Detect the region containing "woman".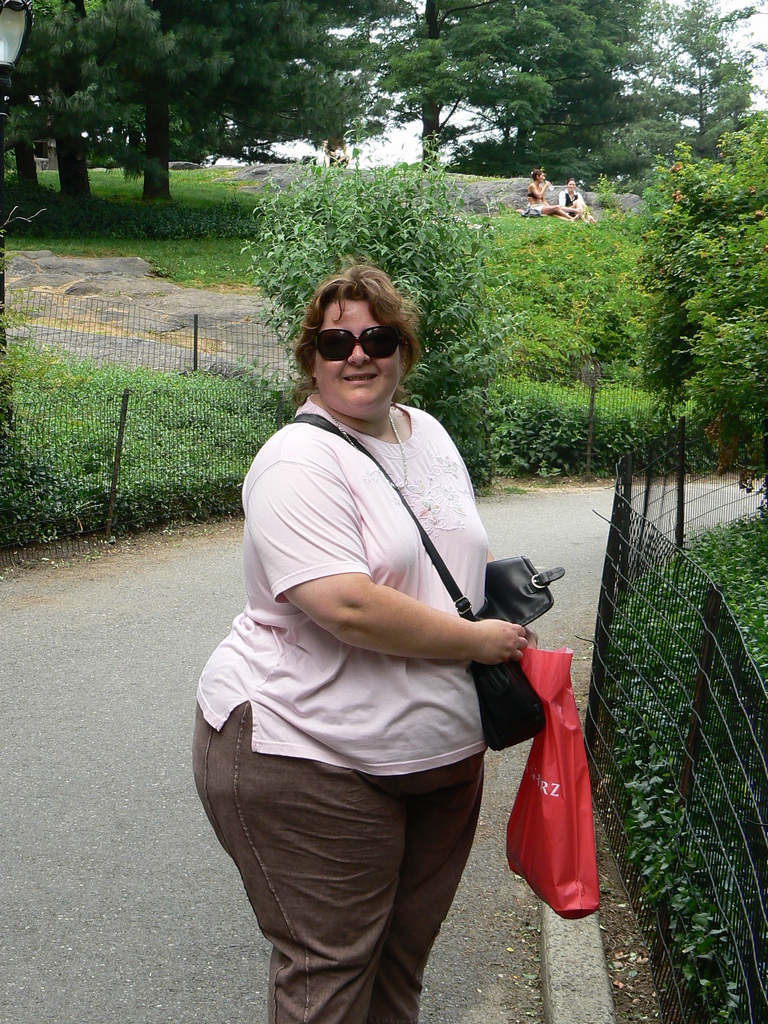
region(525, 168, 578, 223).
